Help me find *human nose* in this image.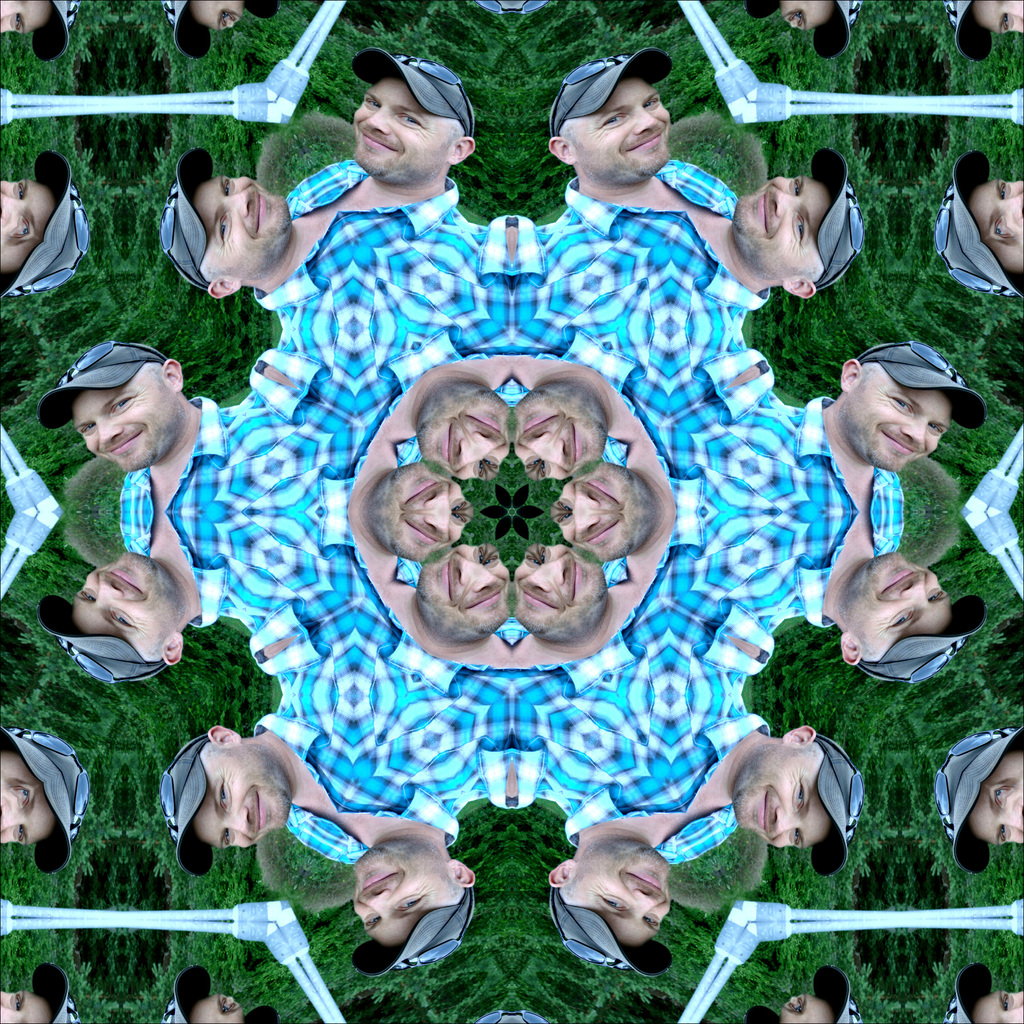
Found it: [left=772, top=807, right=796, bottom=829].
